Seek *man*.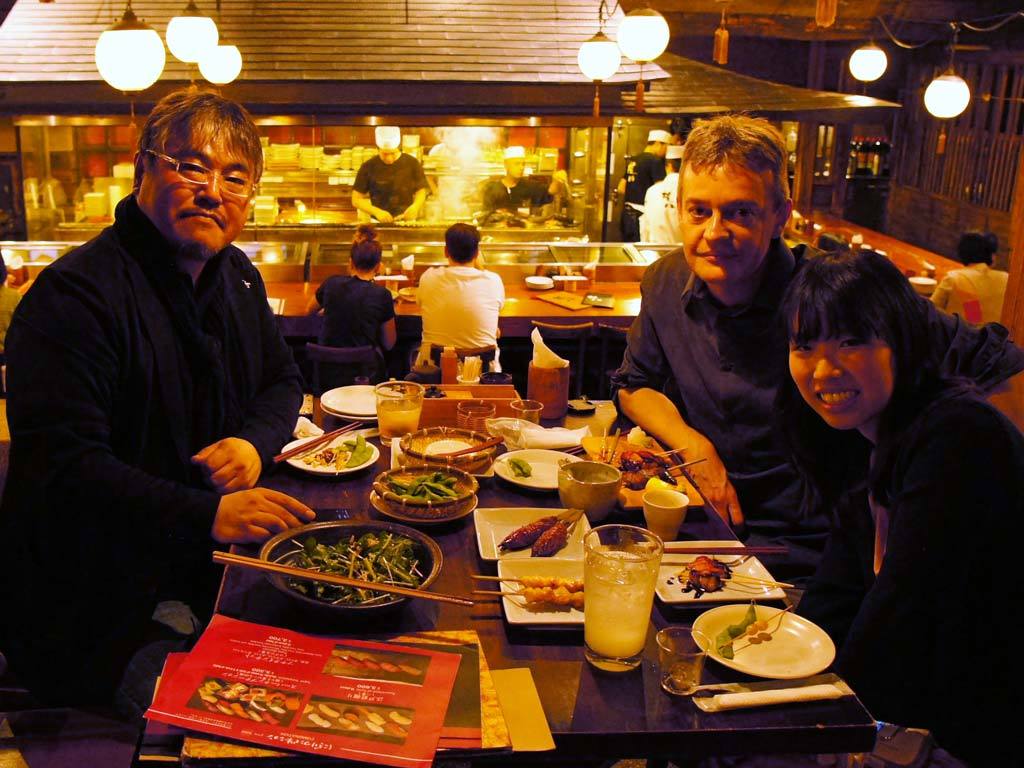
rect(18, 91, 308, 696).
